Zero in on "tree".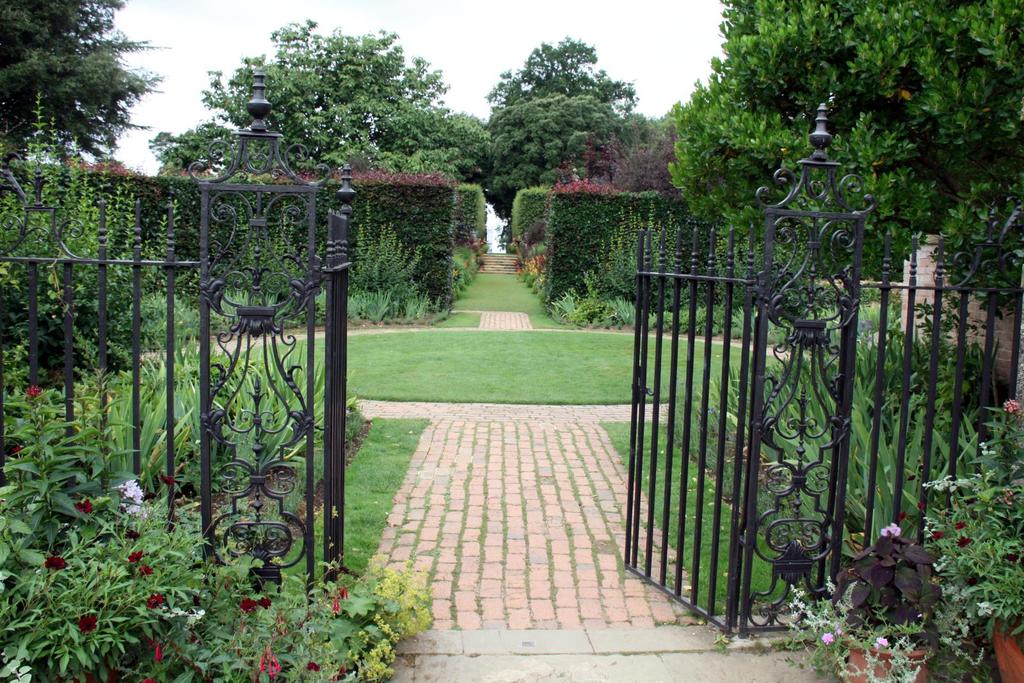
Zeroed in: 147, 12, 493, 207.
